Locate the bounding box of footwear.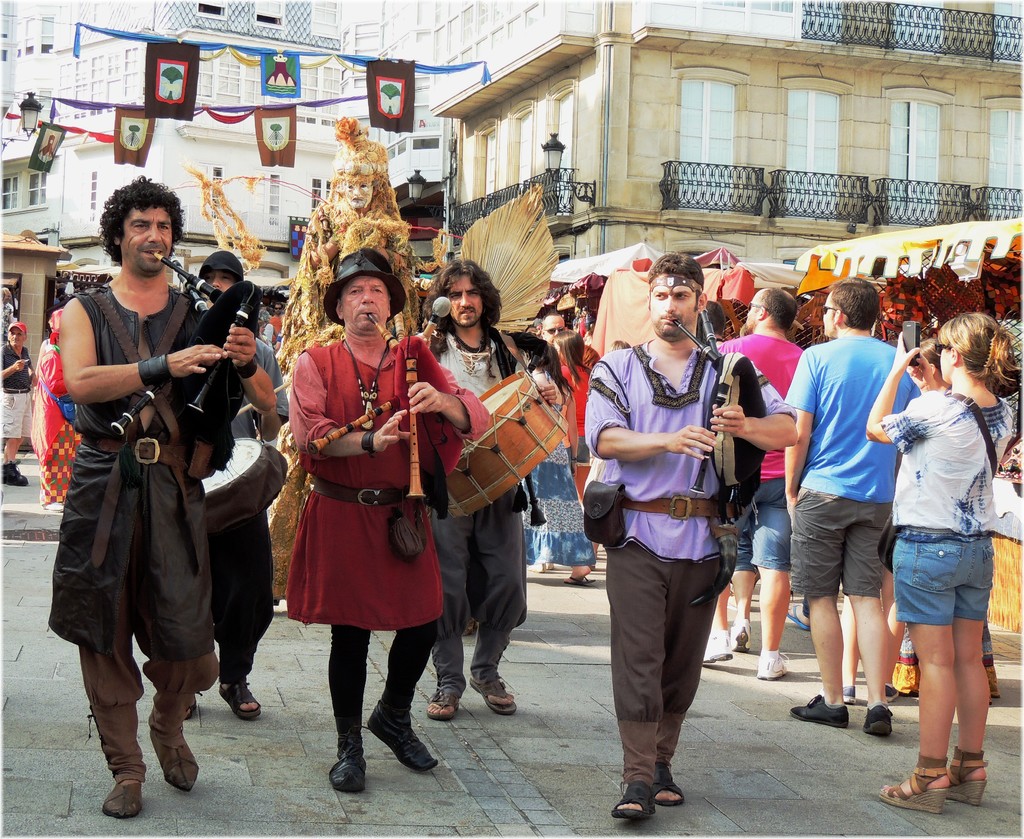
Bounding box: <bbox>881, 769, 954, 814</bbox>.
